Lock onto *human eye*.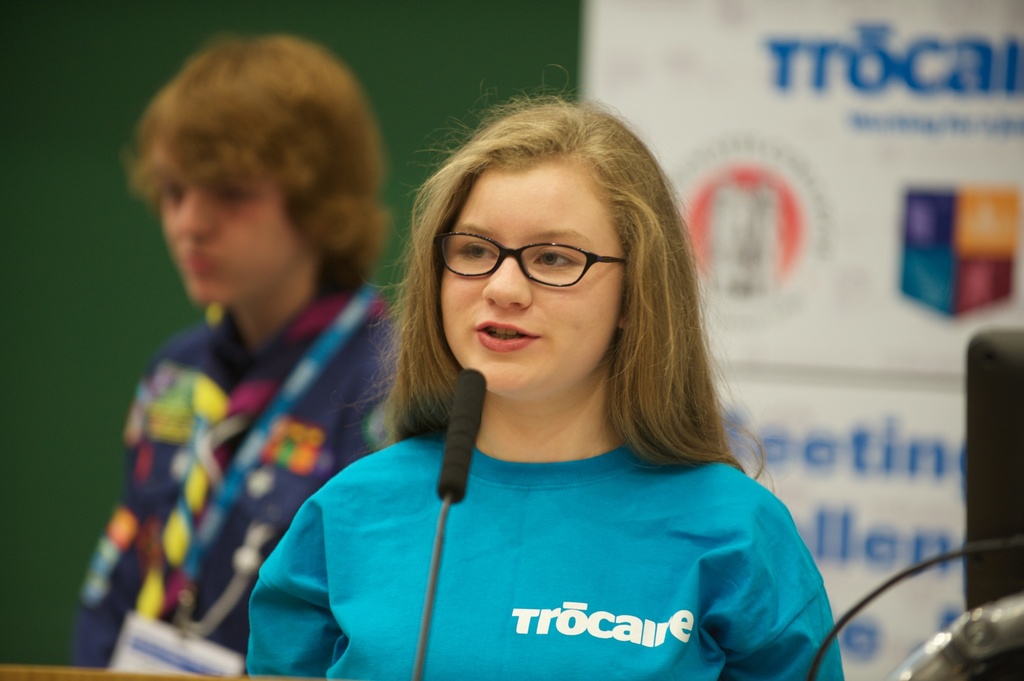
Locked: <box>455,241,493,266</box>.
